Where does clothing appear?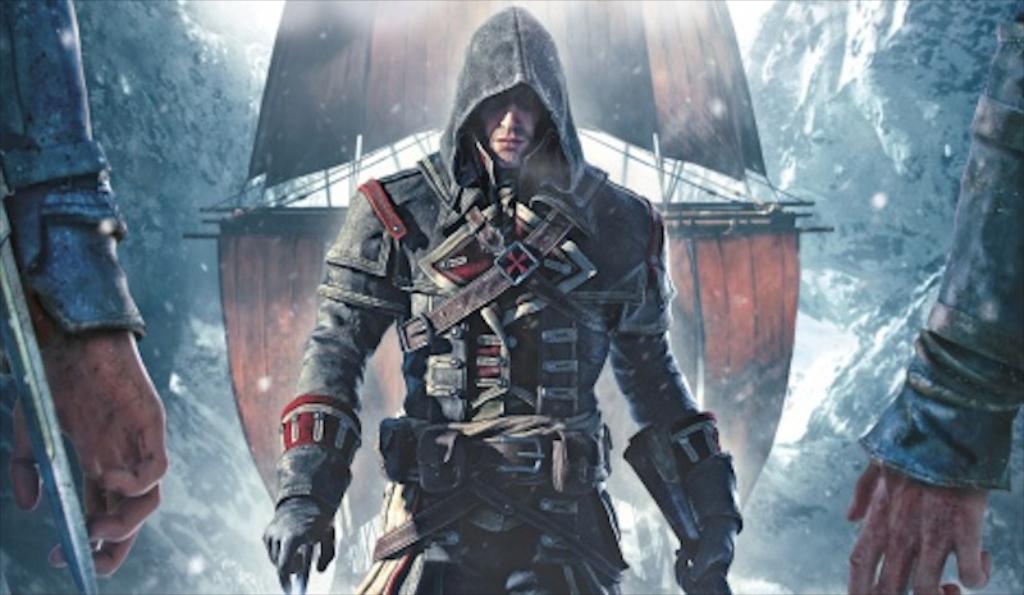
Appears at bbox=[868, 32, 1023, 486].
